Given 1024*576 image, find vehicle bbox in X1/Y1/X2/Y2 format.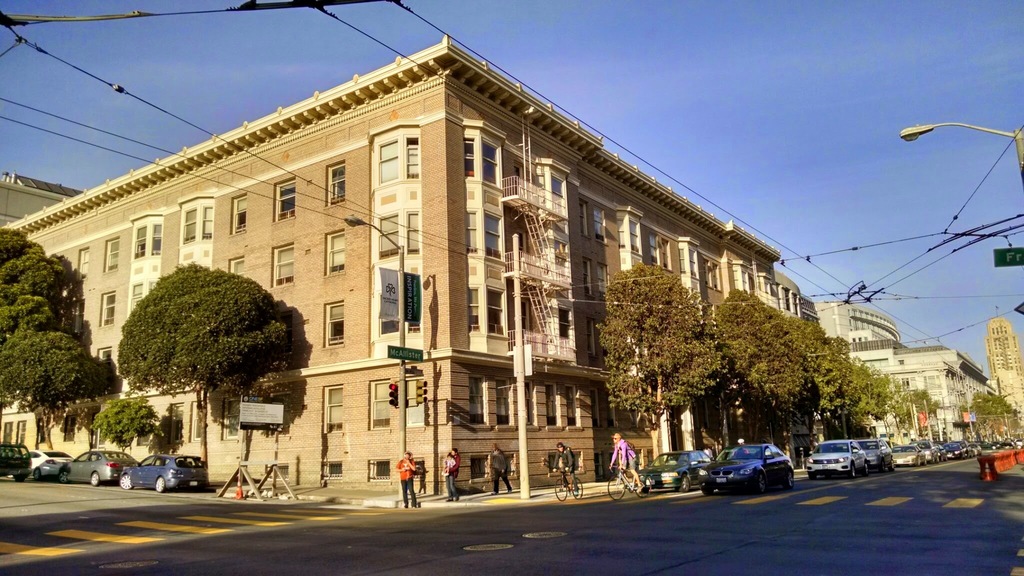
60/447/141/483.
